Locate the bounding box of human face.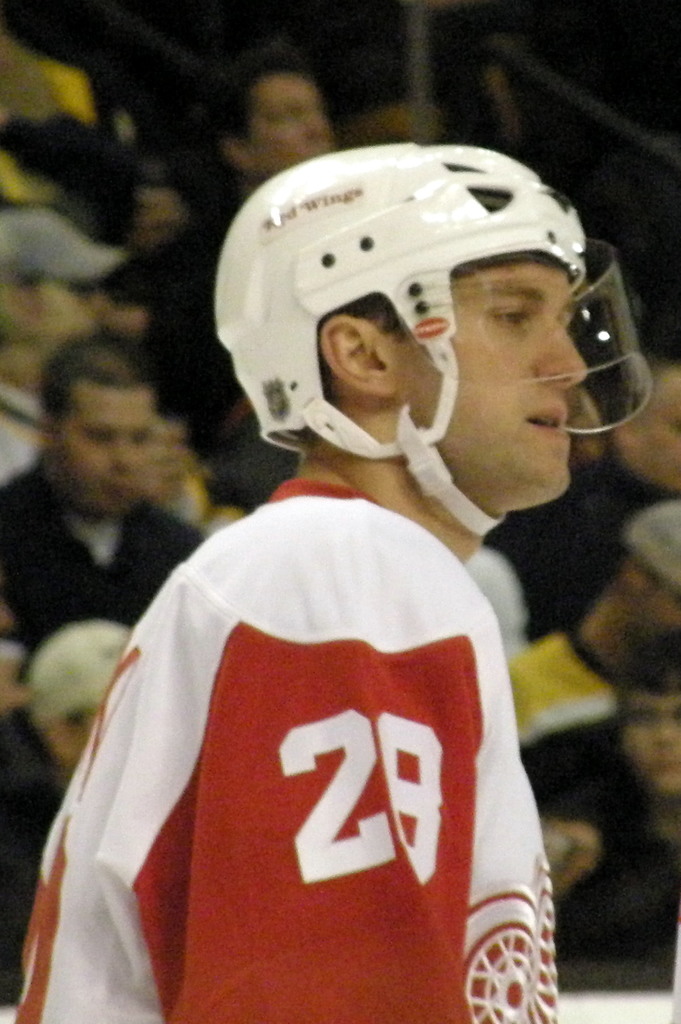
Bounding box: {"x1": 397, "y1": 264, "x2": 588, "y2": 491}.
